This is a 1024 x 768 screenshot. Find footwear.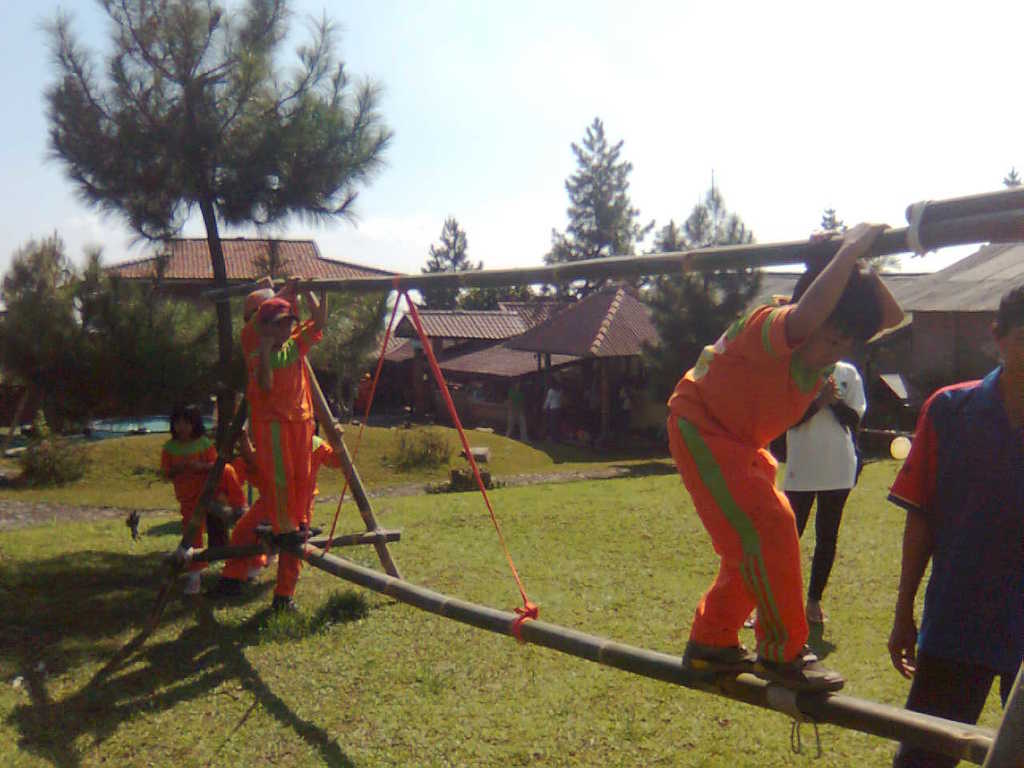
Bounding box: pyautogui.locateOnScreen(274, 530, 310, 542).
